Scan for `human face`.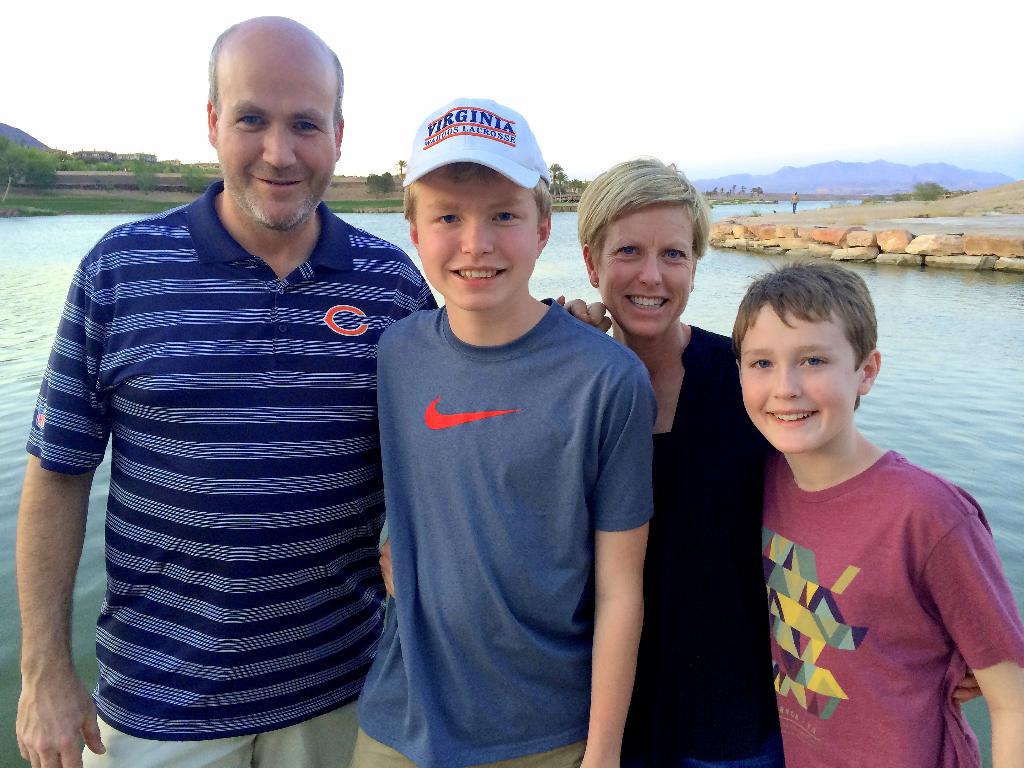
Scan result: 218 51 335 227.
